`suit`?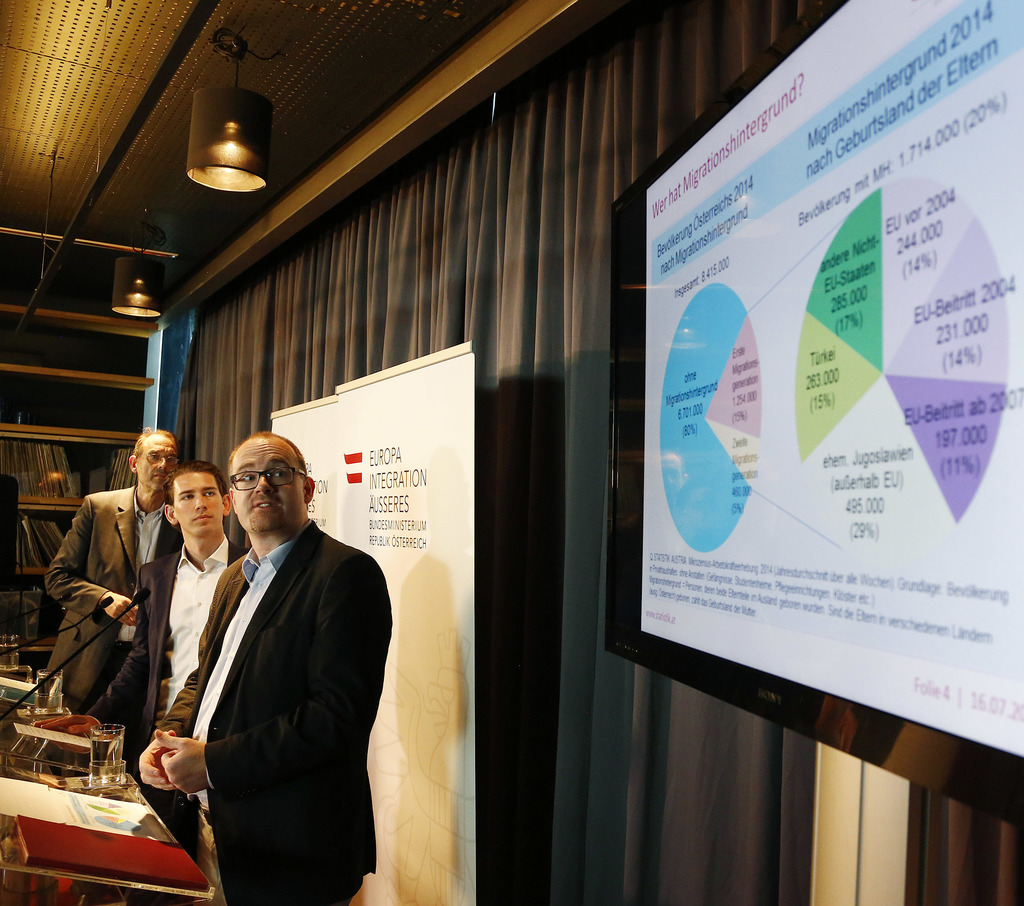
region(156, 446, 388, 889)
